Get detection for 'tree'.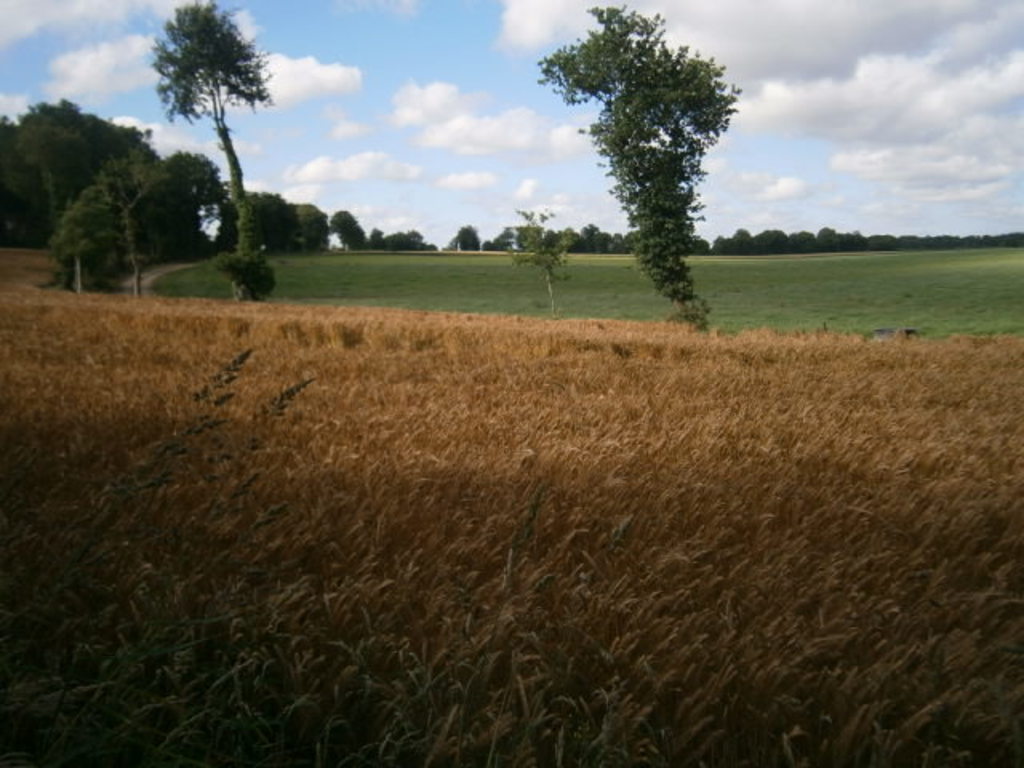
Detection: box=[570, 8, 736, 328].
